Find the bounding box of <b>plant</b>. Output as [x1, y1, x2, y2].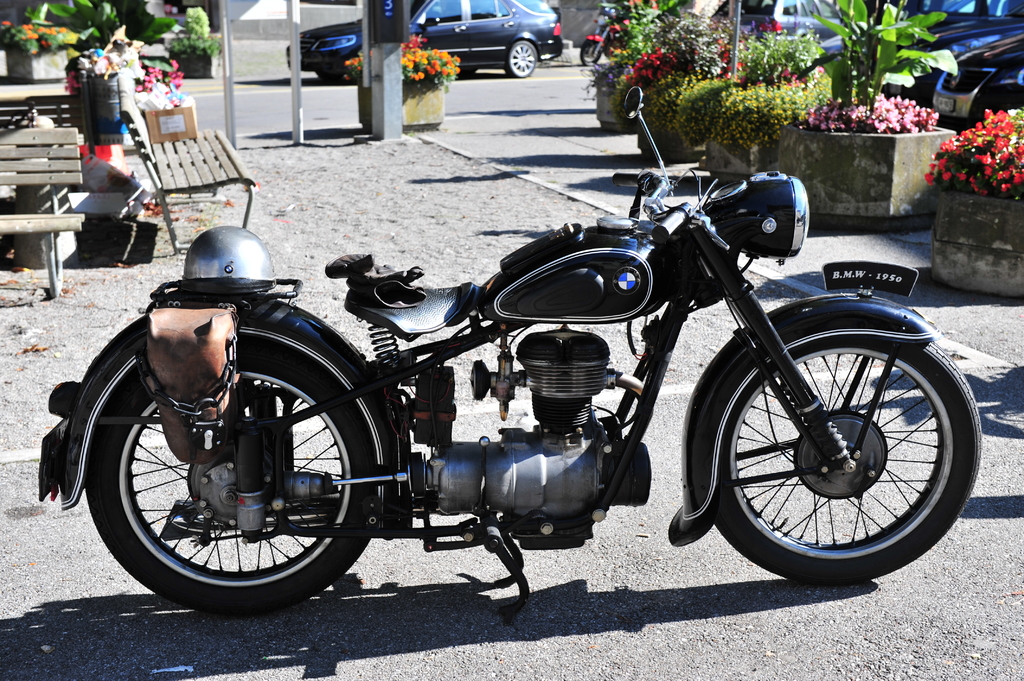
[621, 24, 716, 115].
